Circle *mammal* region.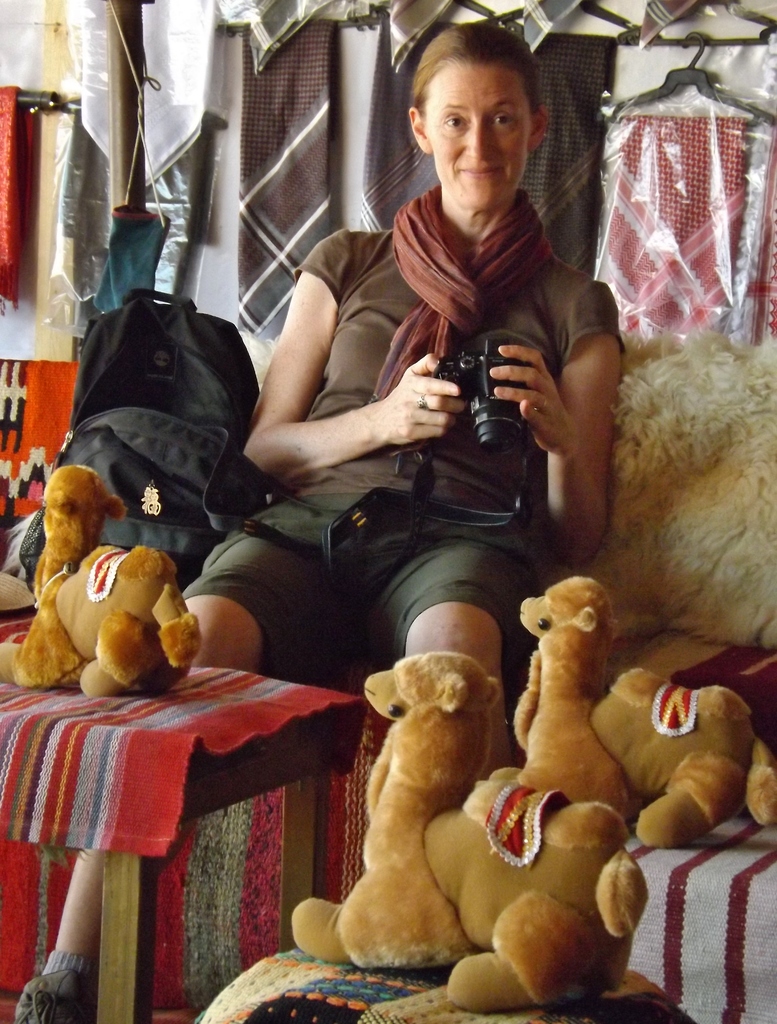
Region: 160/0/697/1011.
